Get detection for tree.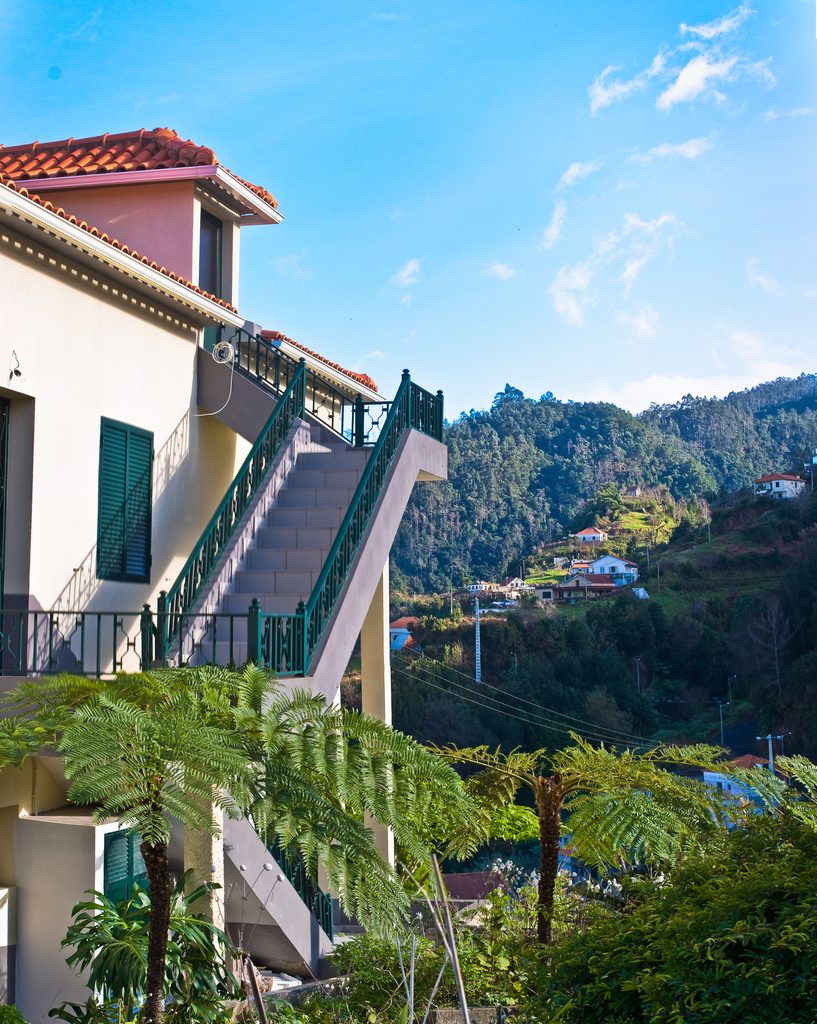
Detection: (x1=29, y1=600, x2=482, y2=968).
